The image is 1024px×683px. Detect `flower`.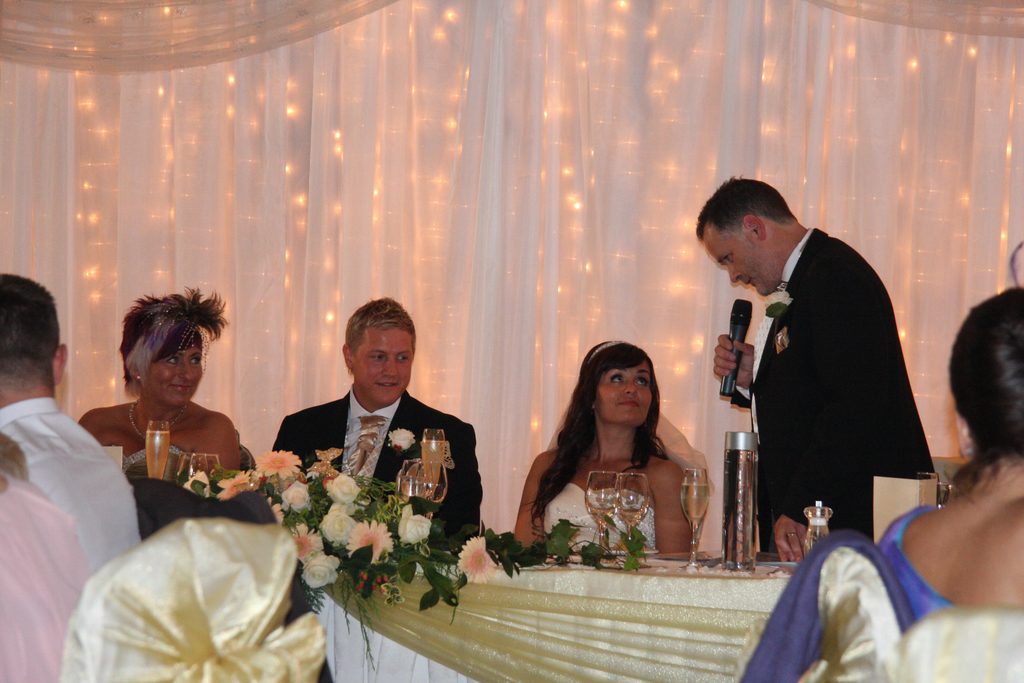
Detection: <box>181,470,212,498</box>.
